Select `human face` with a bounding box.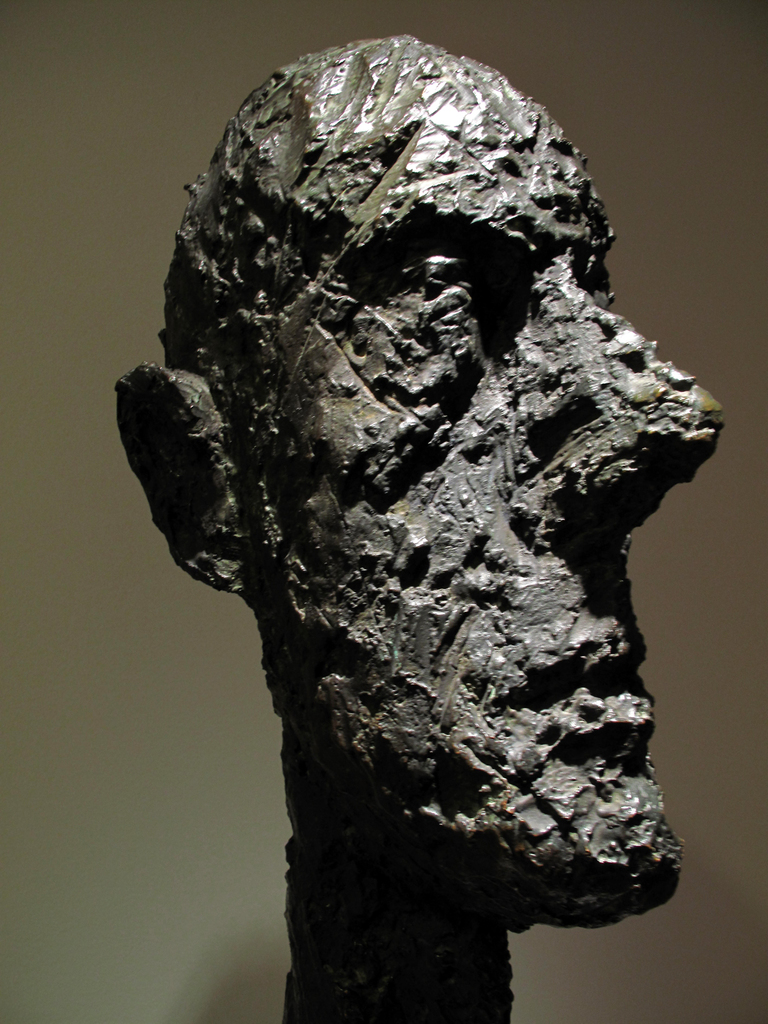
BBox(239, 94, 732, 900).
